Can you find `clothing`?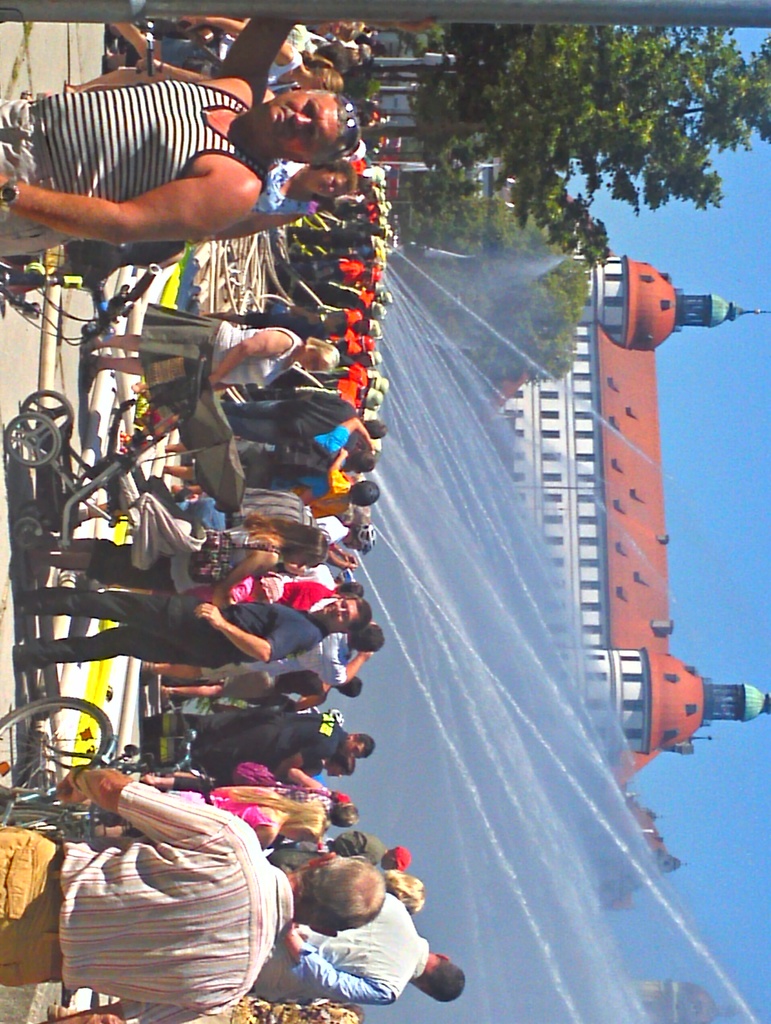
Yes, bounding box: 136/295/302/398.
